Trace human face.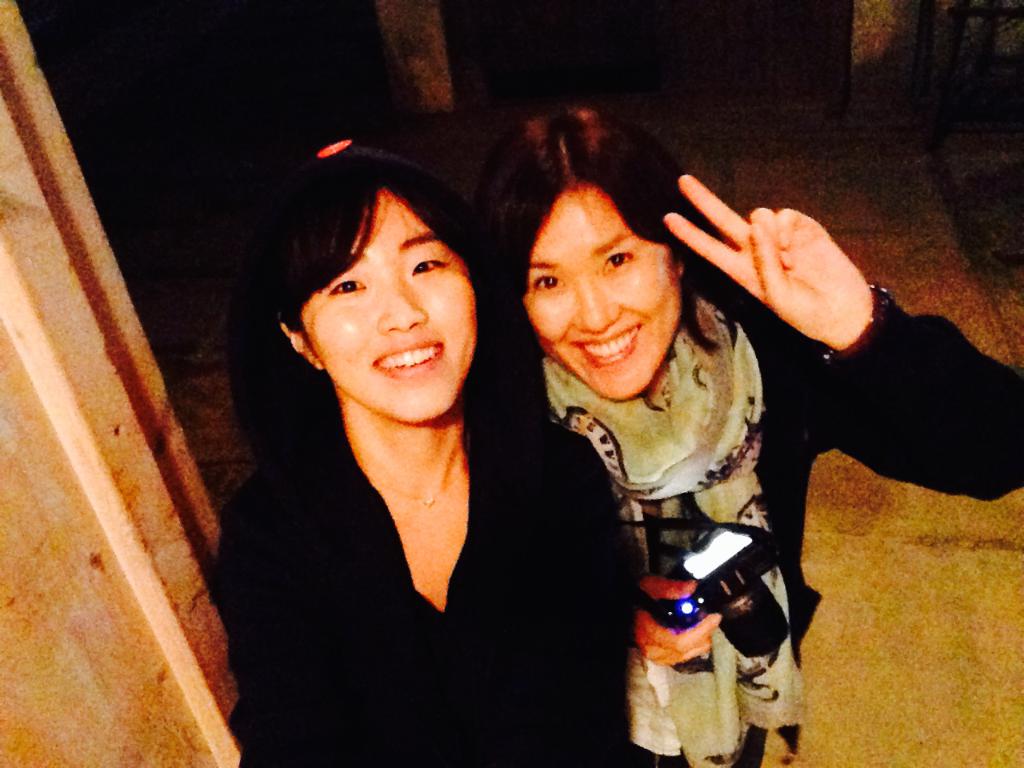
Traced to Rect(523, 183, 683, 403).
